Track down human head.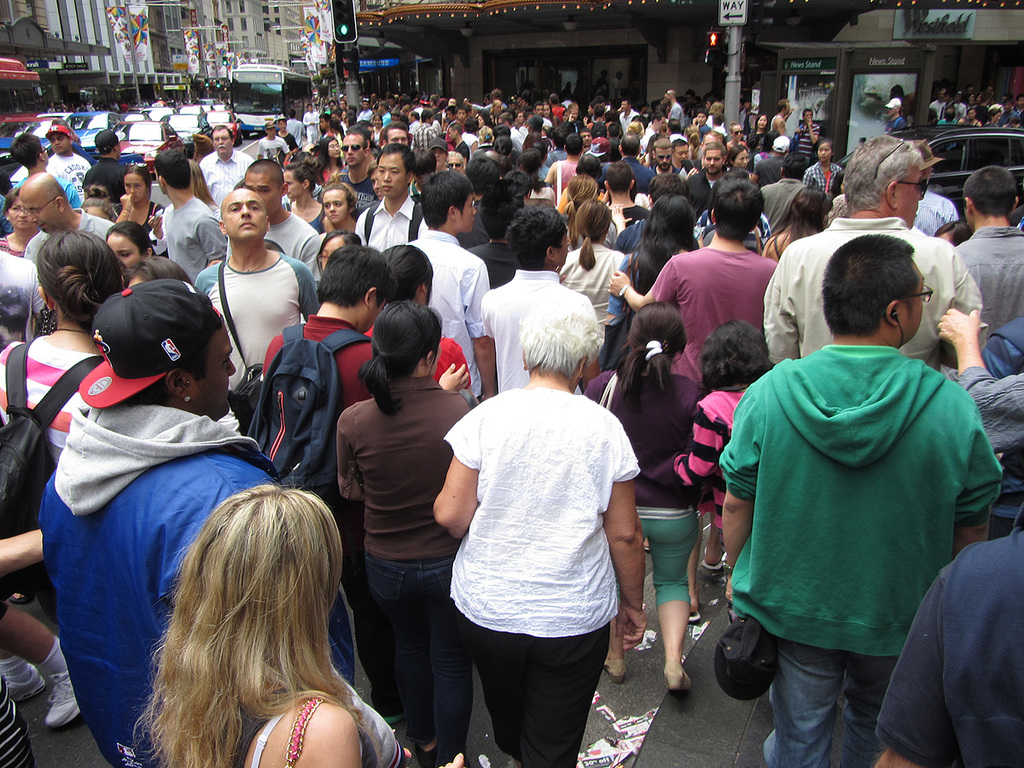
Tracked to [90, 278, 238, 421].
